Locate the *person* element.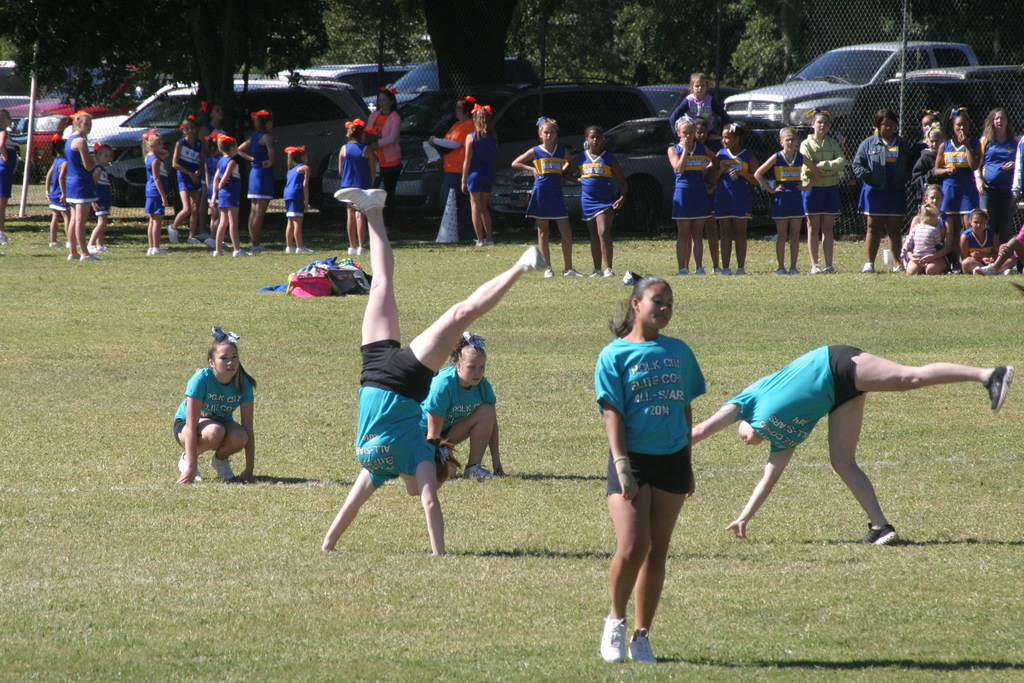
Element bbox: bbox=[908, 181, 955, 281].
